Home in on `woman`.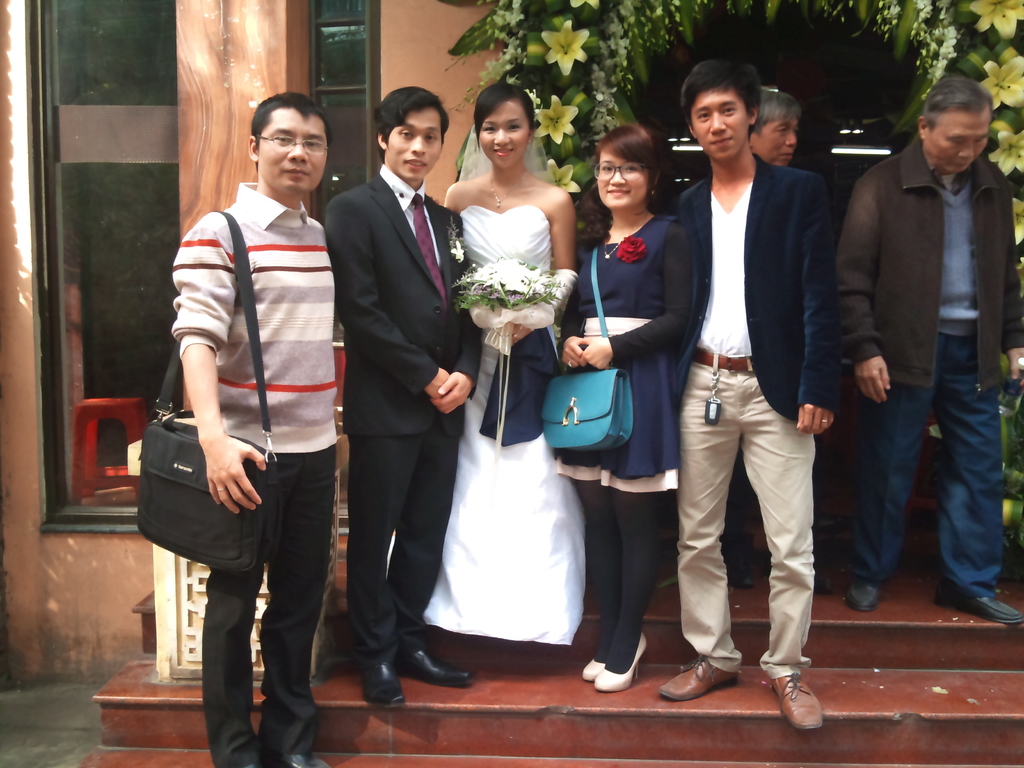
Homed in at <region>419, 84, 593, 677</region>.
